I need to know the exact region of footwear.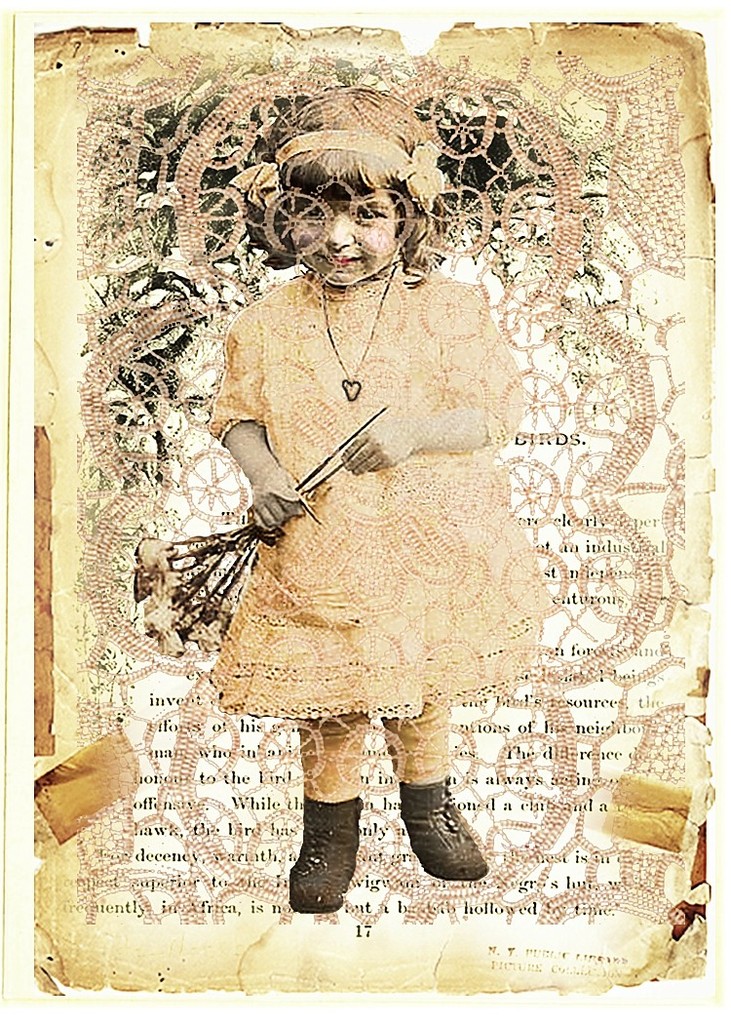
Region: 408/792/490/901.
